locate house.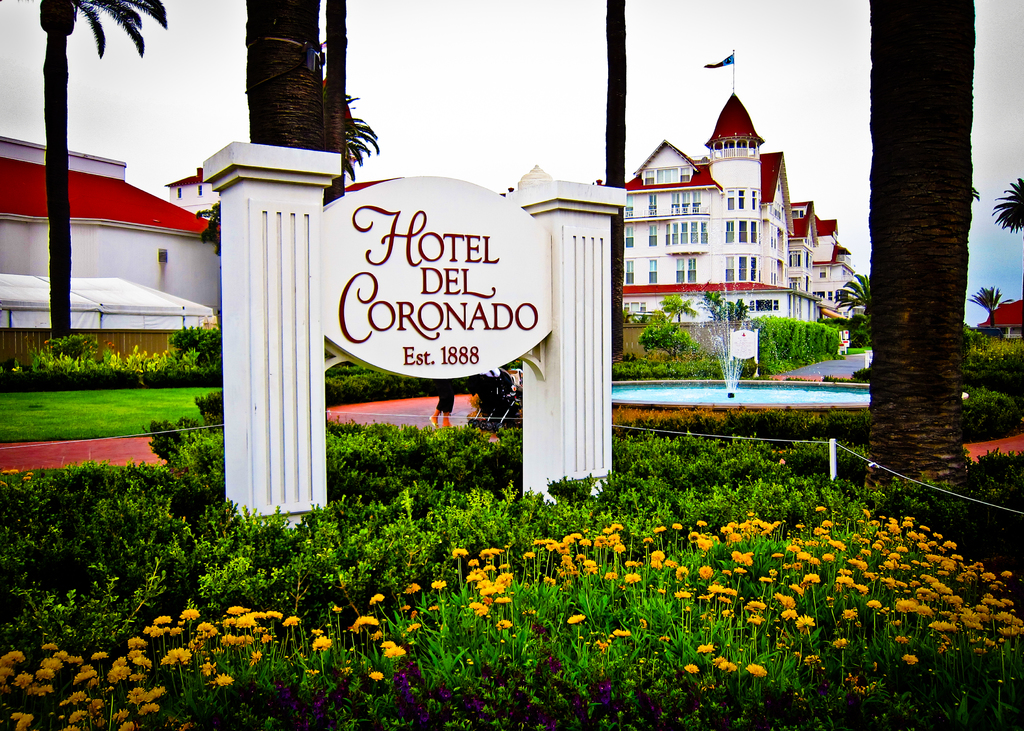
Bounding box: region(0, 157, 222, 366).
